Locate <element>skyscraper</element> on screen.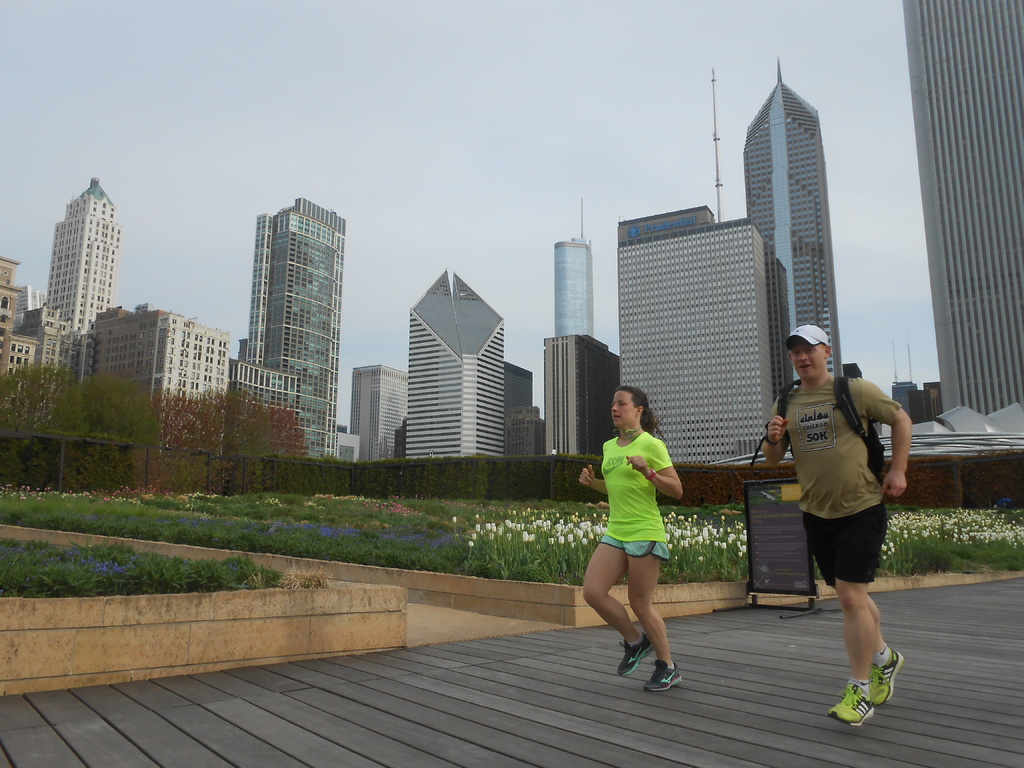
On screen at <box>618,204,778,463</box>.
